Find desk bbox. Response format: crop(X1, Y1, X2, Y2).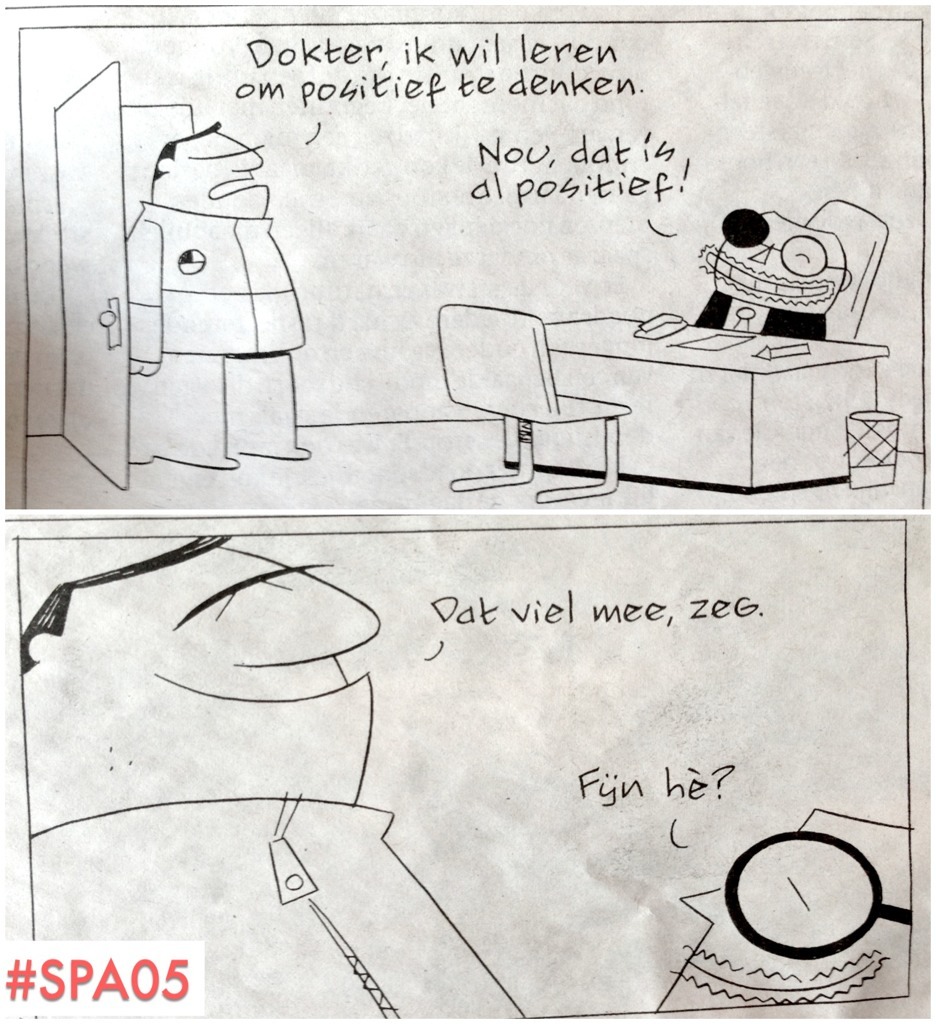
crop(503, 279, 889, 498).
